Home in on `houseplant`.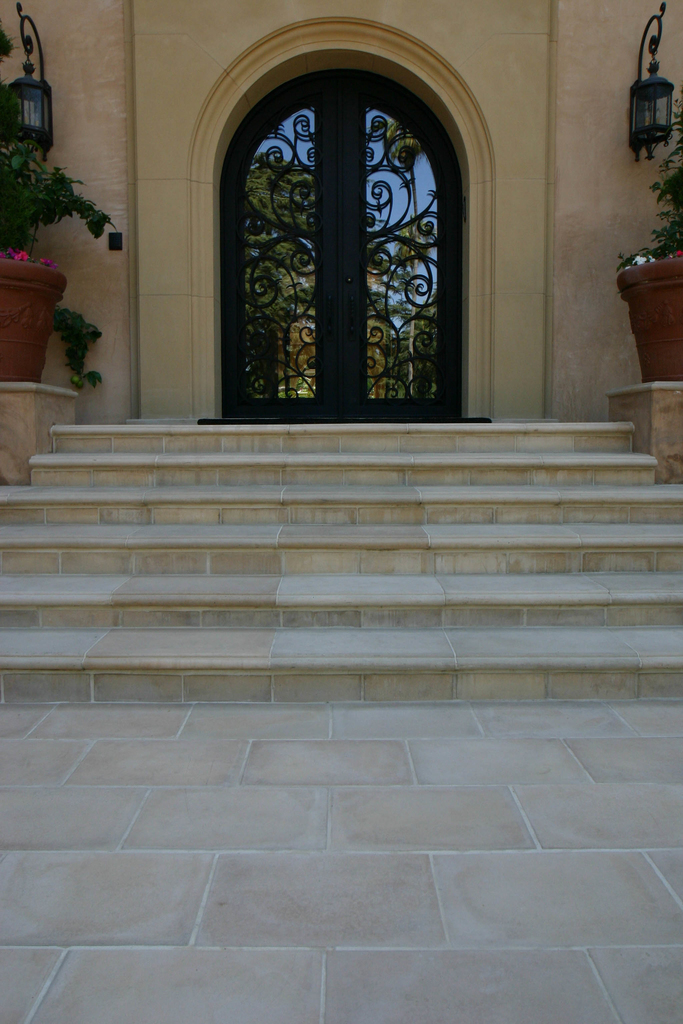
Homed in at select_region(611, 84, 682, 378).
